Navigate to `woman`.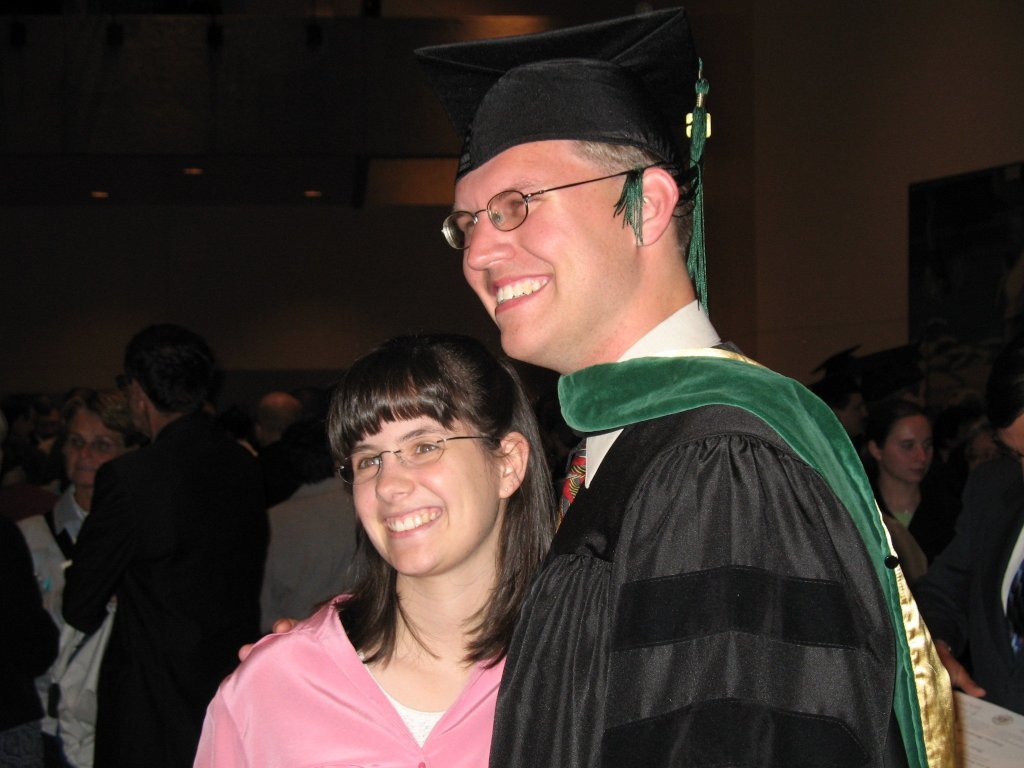
Navigation target: 20,391,146,767.
